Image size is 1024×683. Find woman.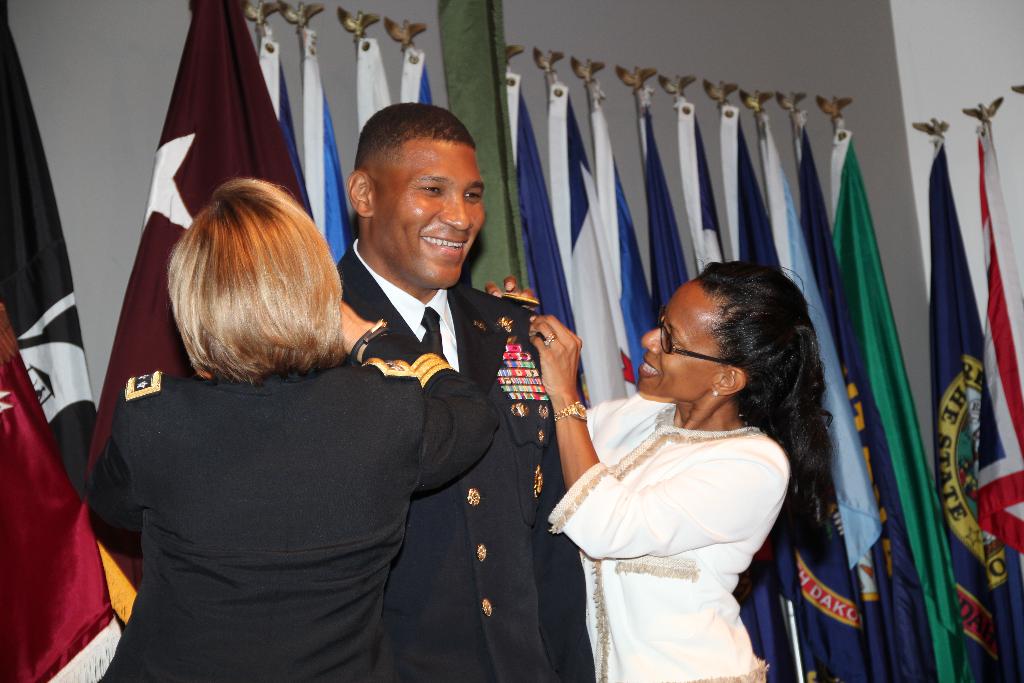
[left=87, top=176, right=504, bottom=682].
